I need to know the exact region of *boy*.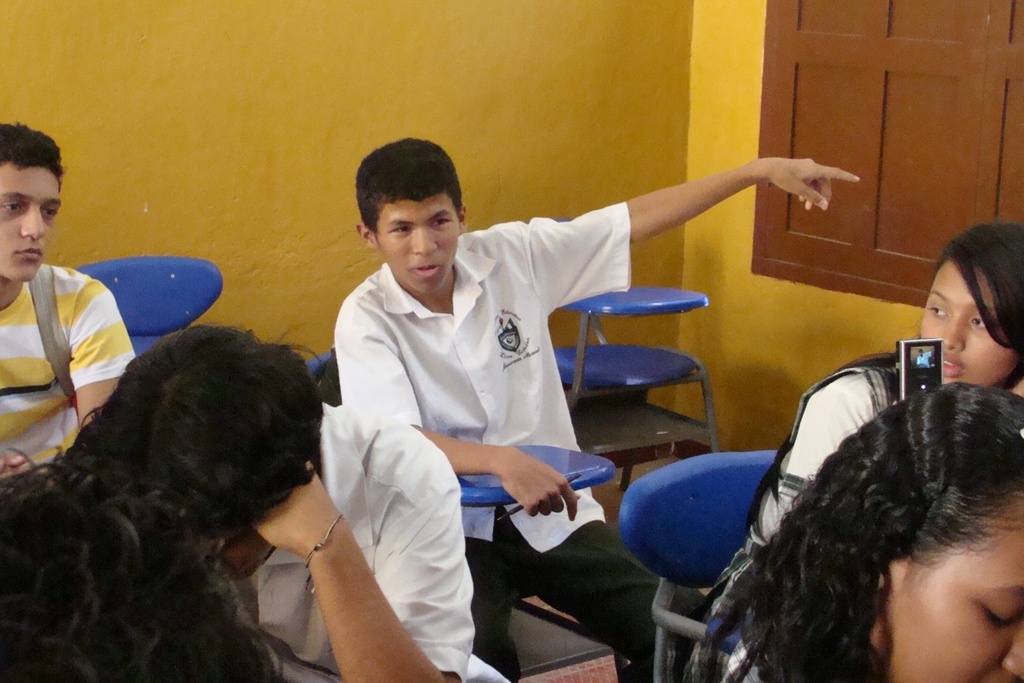
Region: (x1=0, y1=124, x2=134, y2=494).
